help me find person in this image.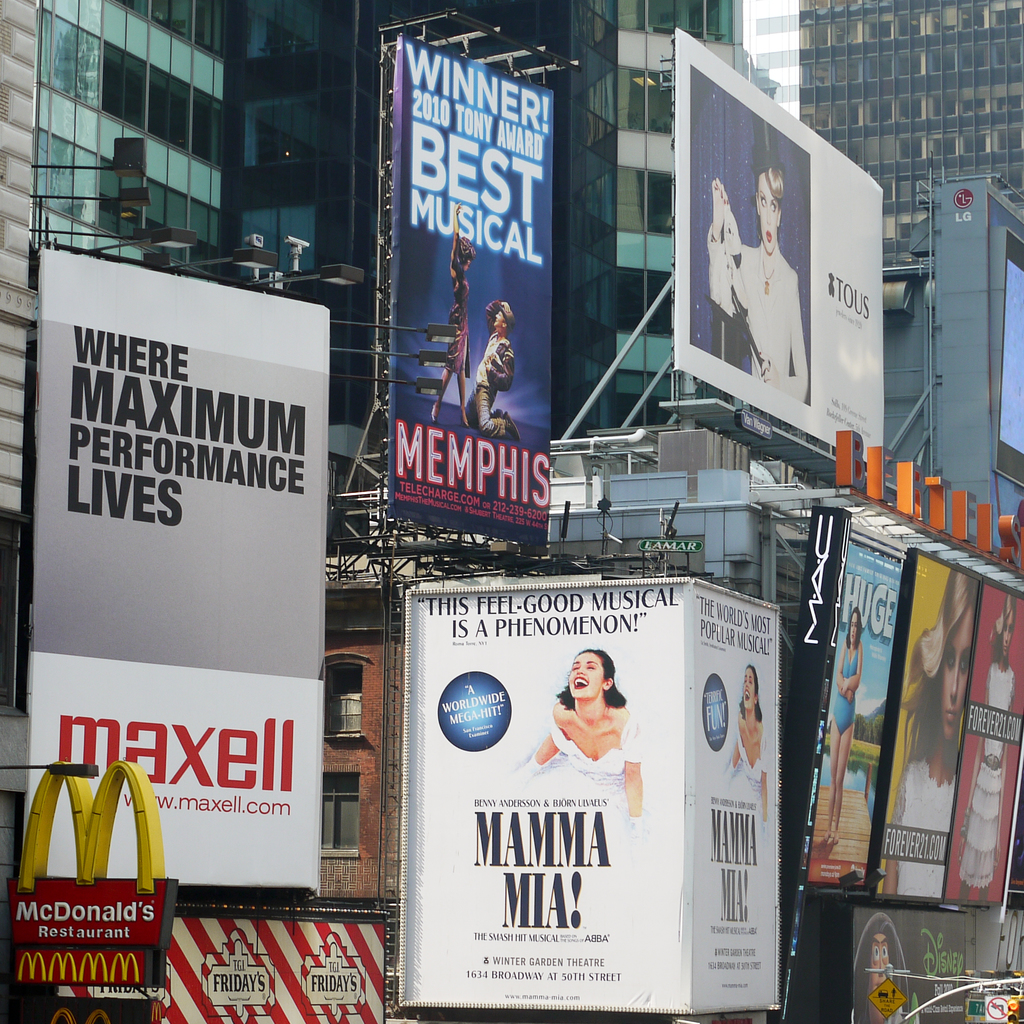
Found it: bbox=[826, 605, 865, 843].
